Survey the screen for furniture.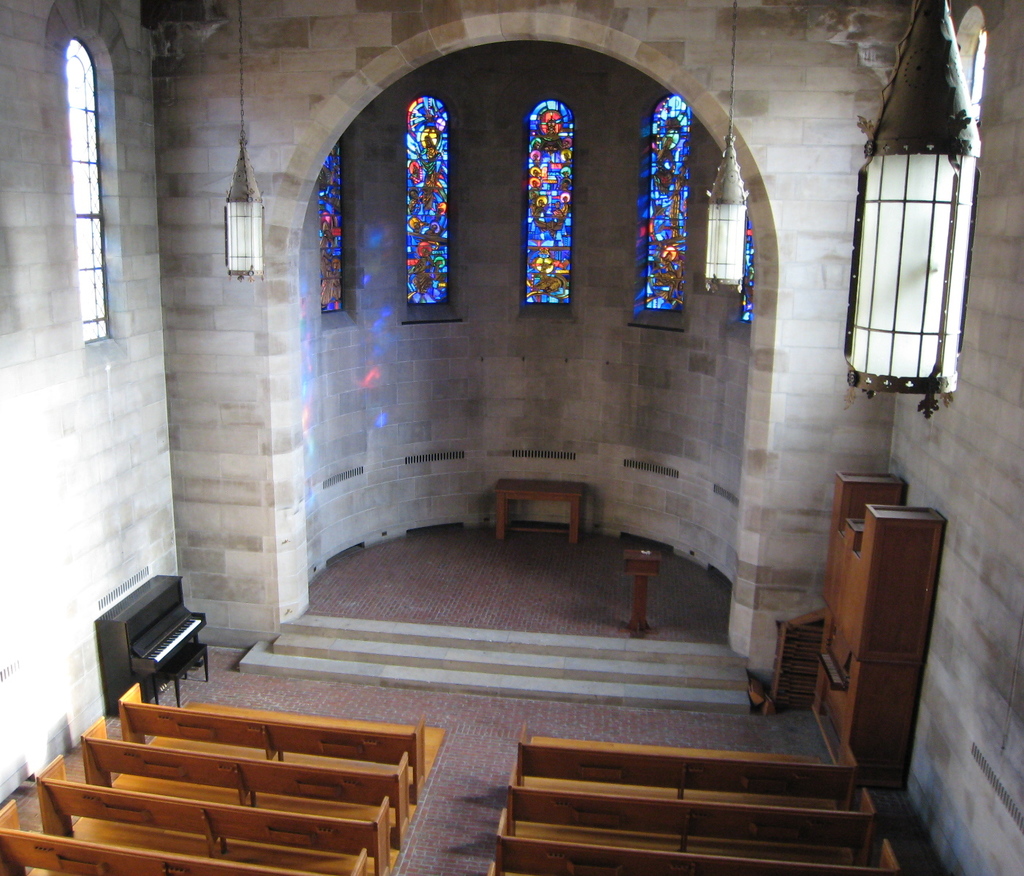
Survey found: Rect(0, 800, 370, 875).
